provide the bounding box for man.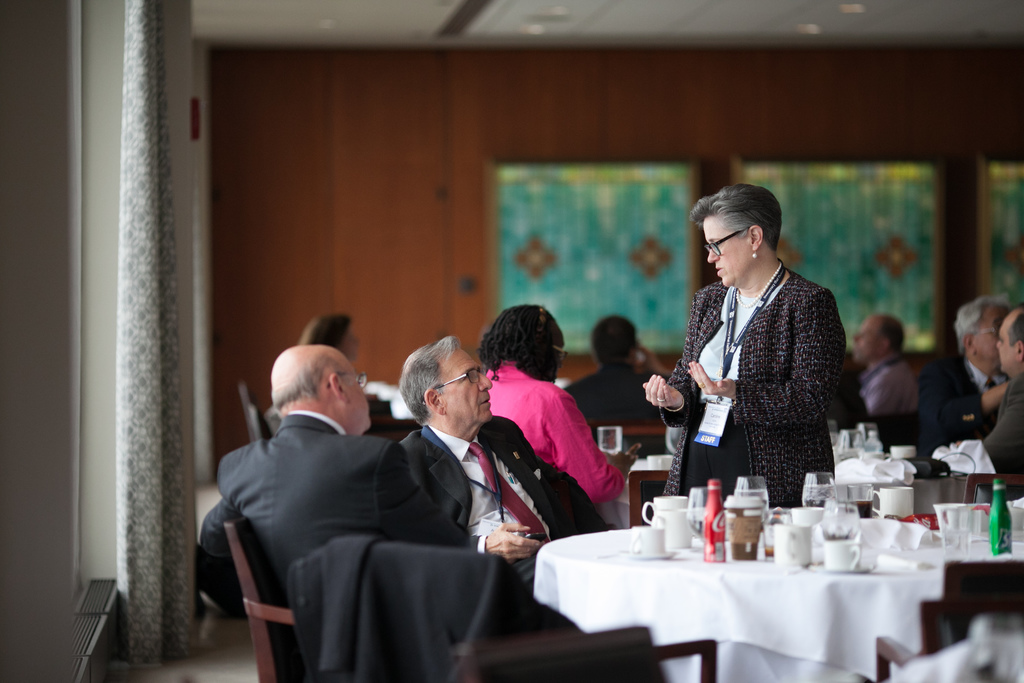
559, 309, 673, 461.
